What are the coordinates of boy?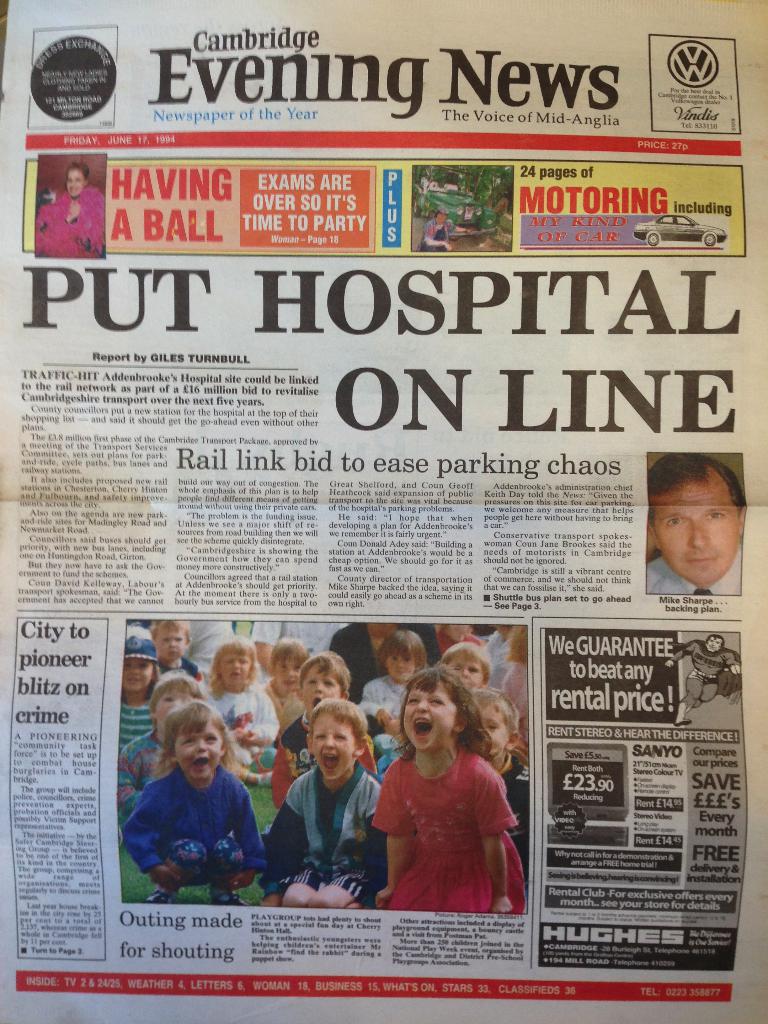
125:696:278:900.
